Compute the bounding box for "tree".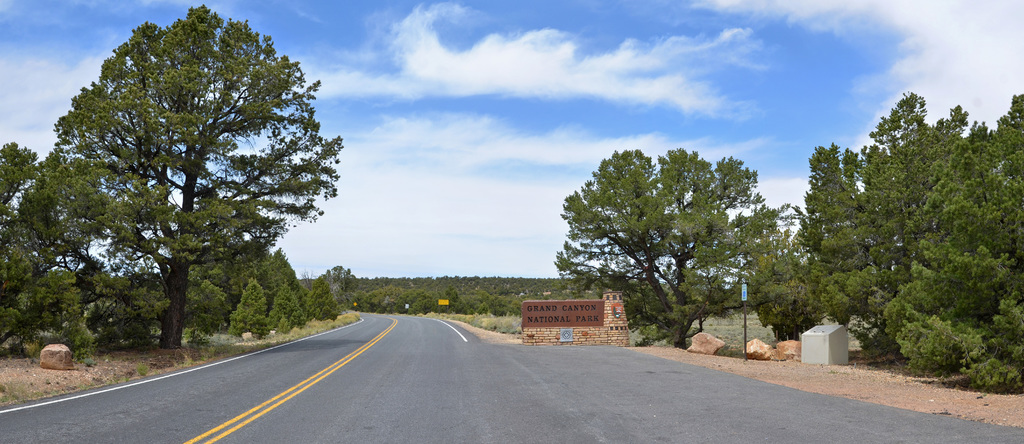
pyautogui.locateOnScreen(741, 249, 823, 343).
